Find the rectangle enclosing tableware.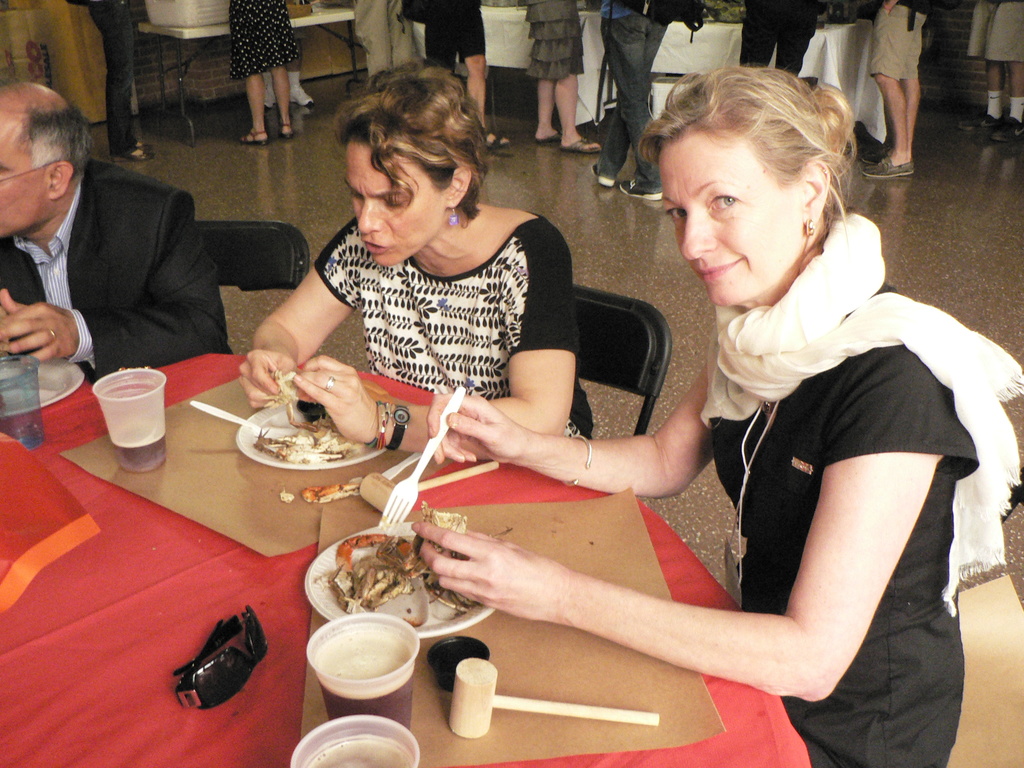
{"left": 385, "top": 448, "right": 424, "bottom": 483}.
